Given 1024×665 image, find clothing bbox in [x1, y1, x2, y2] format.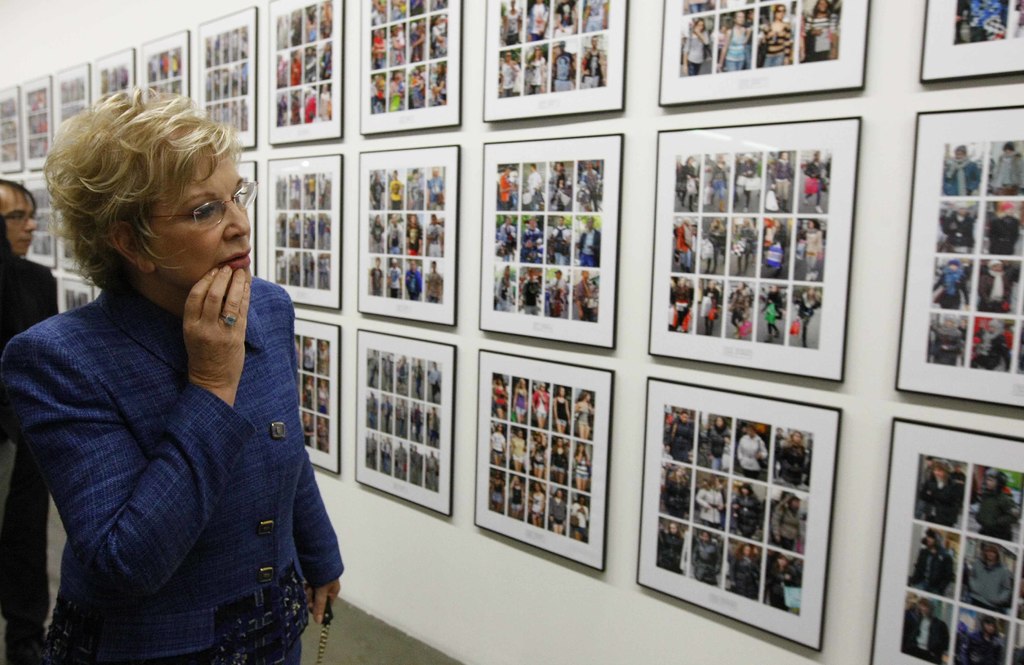
[953, 472, 966, 509].
